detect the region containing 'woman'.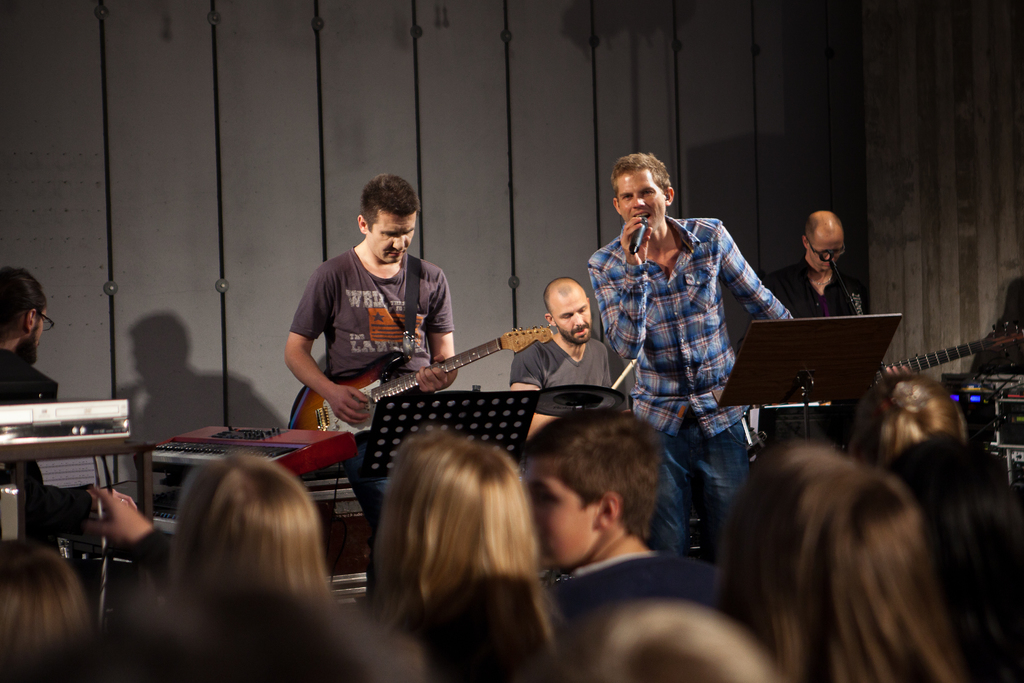
(701,451,965,682).
